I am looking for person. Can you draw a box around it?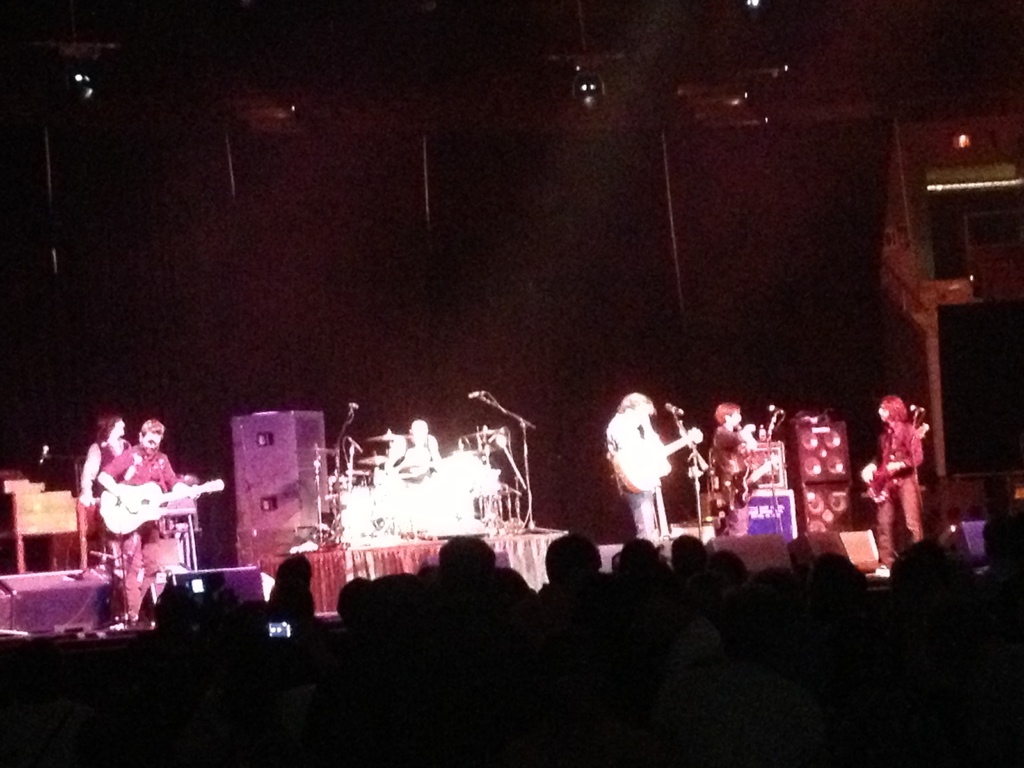
Sure, the bounding box is 88 410 194 623.
